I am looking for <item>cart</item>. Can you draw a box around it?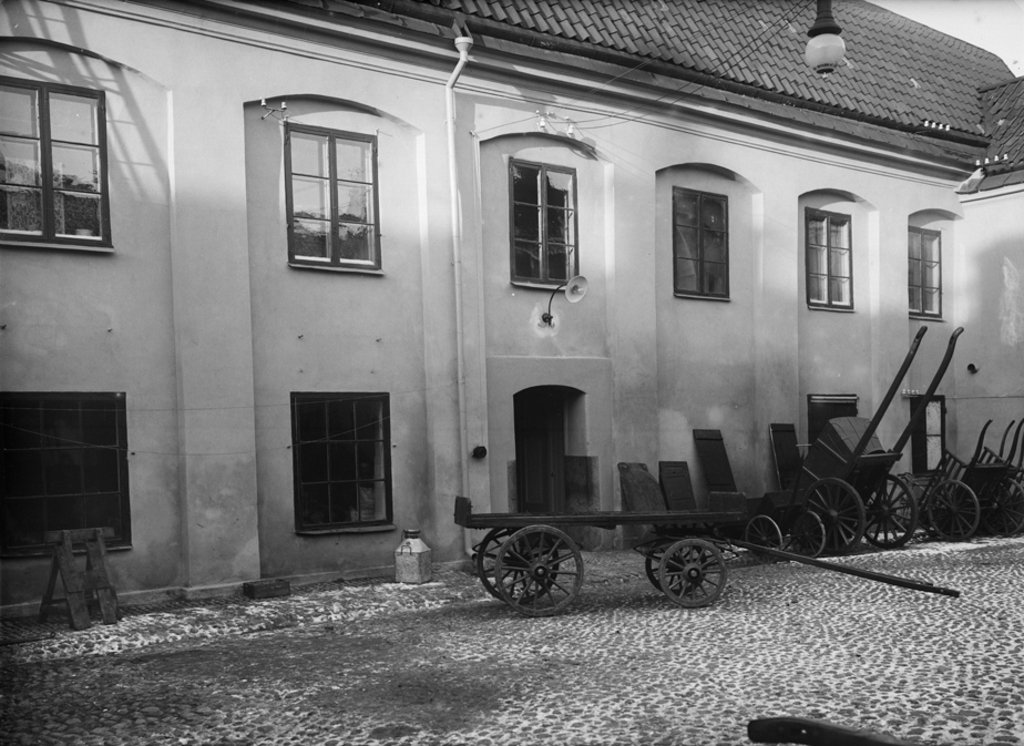
Sure, the bounding box is box=[450, 479, 696, 613].
